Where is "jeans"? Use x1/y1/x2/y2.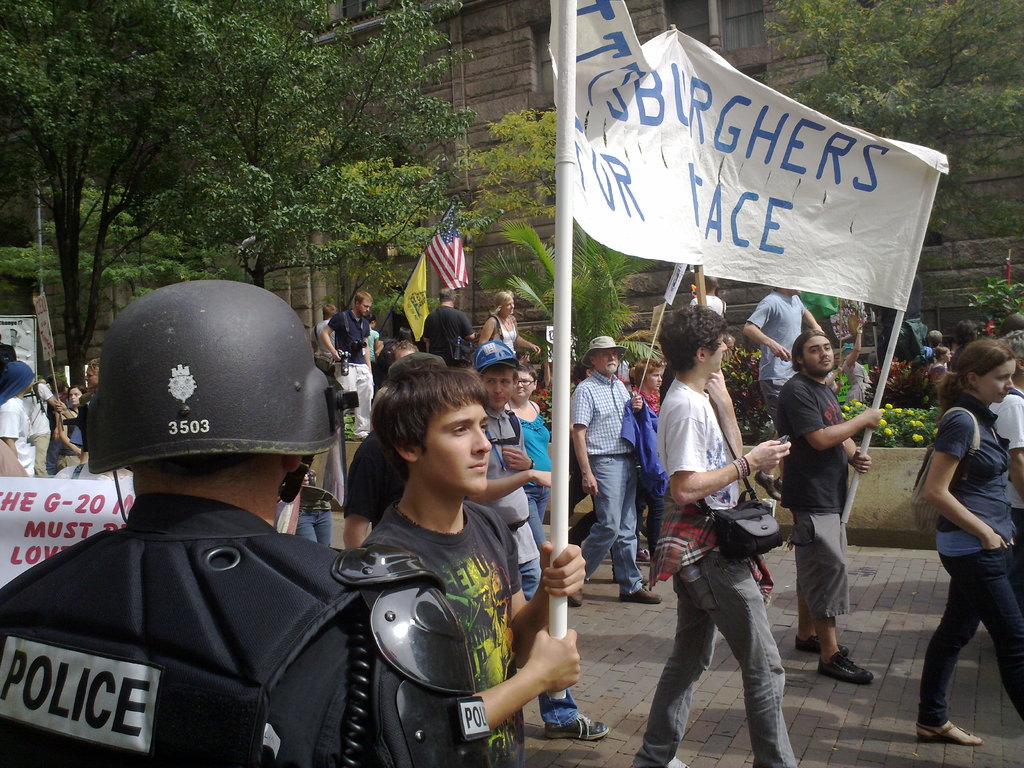
646/556/794/763.
